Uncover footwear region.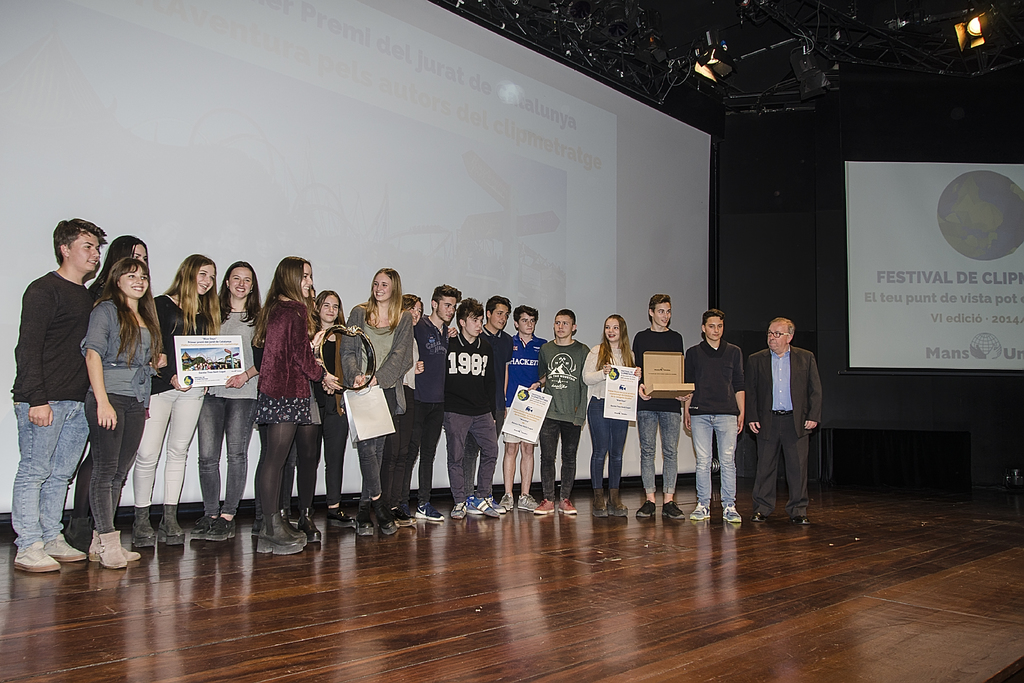
Uncovered: select_region(87, 532, 138, 559).
